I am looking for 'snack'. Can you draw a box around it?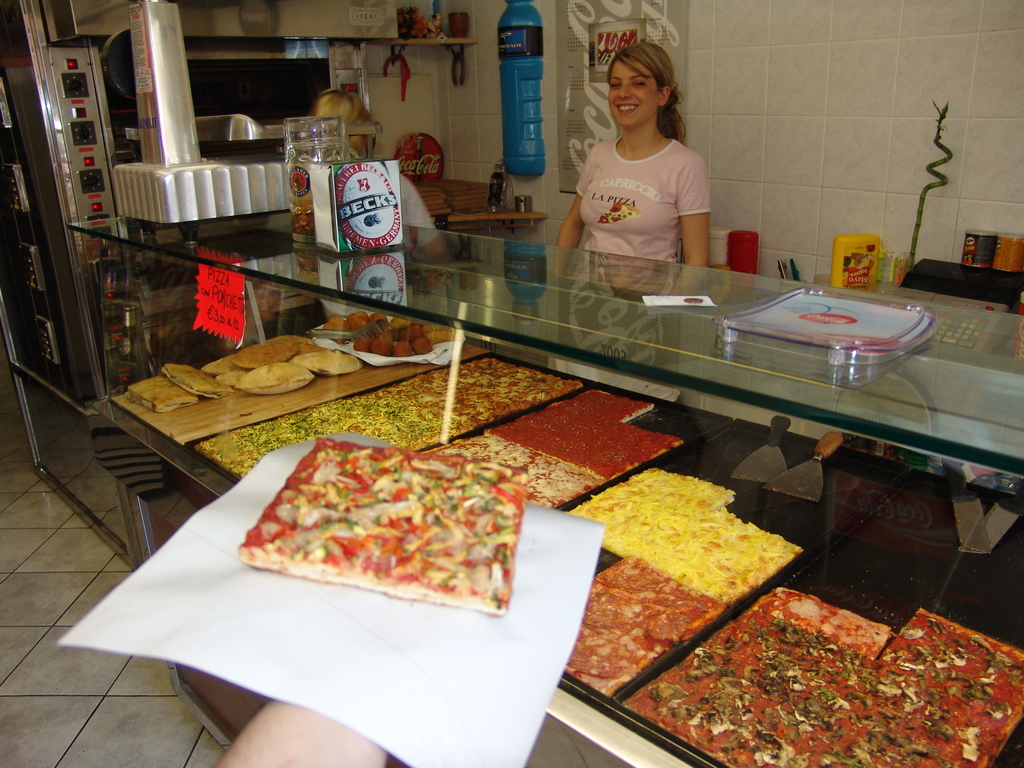
Sure, the bounding box is 596:475:802:619.
